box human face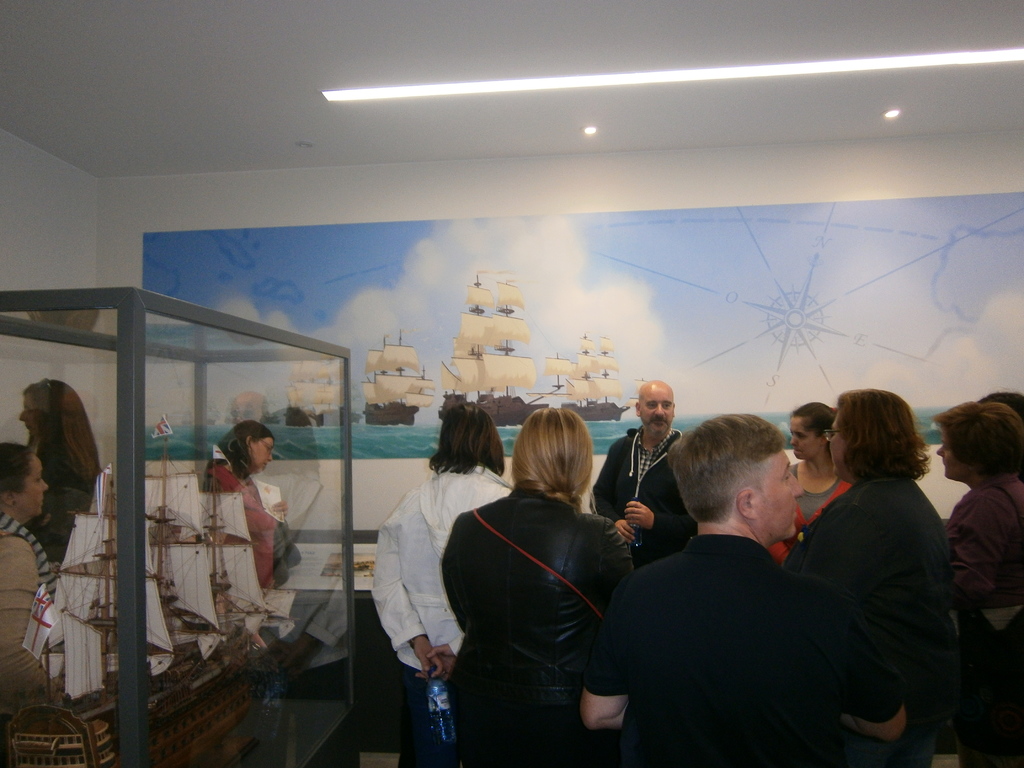
x1=789 y1=410 x2=824 y2=459
